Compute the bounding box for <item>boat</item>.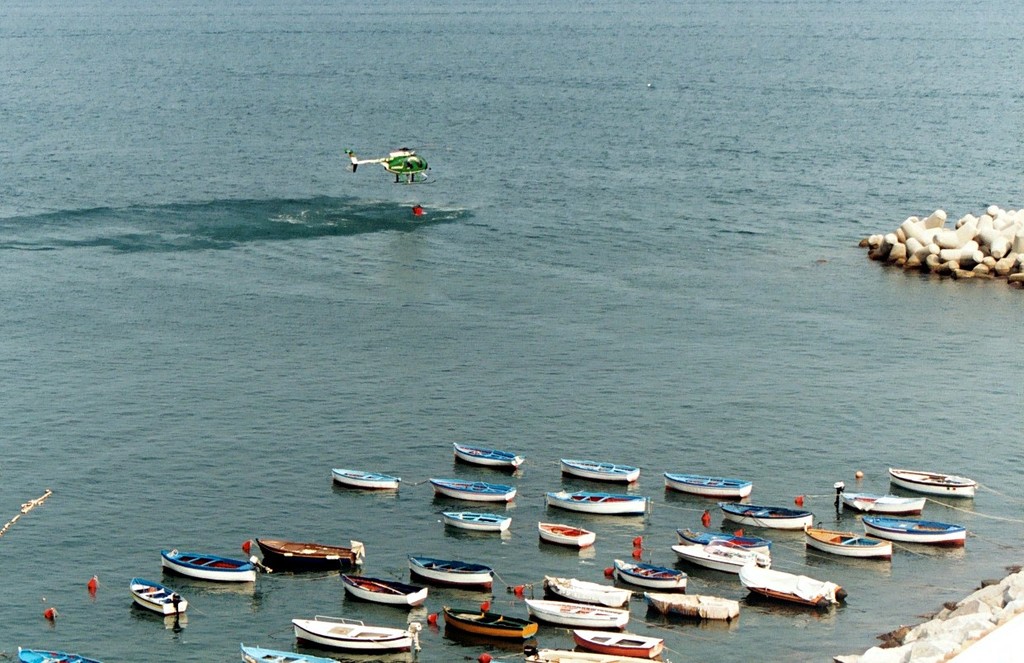
(573, 623, 665, 661).
